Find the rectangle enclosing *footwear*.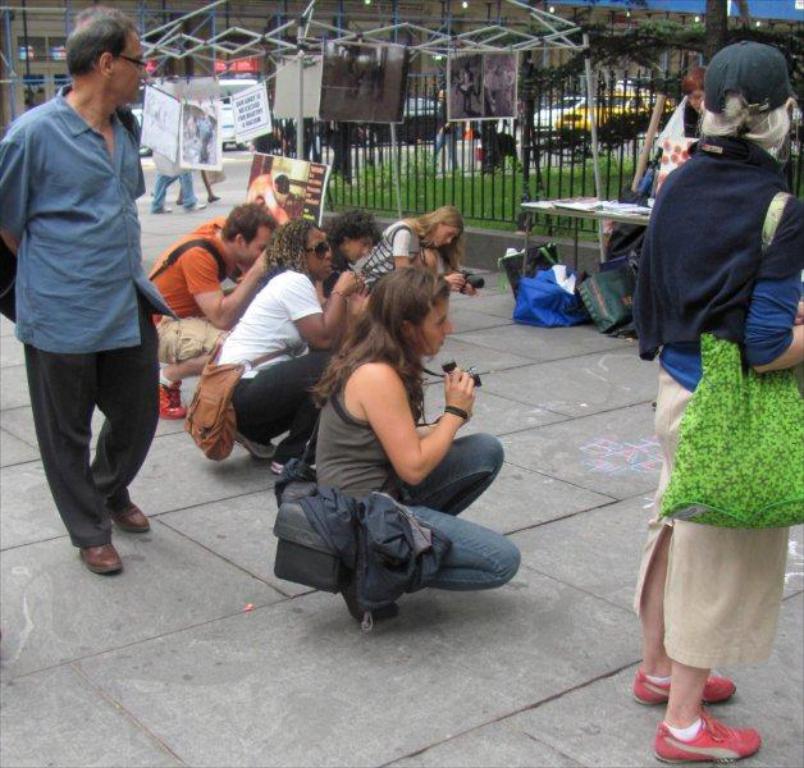
[x1=655, y1=712, x2=760, y2=762].
